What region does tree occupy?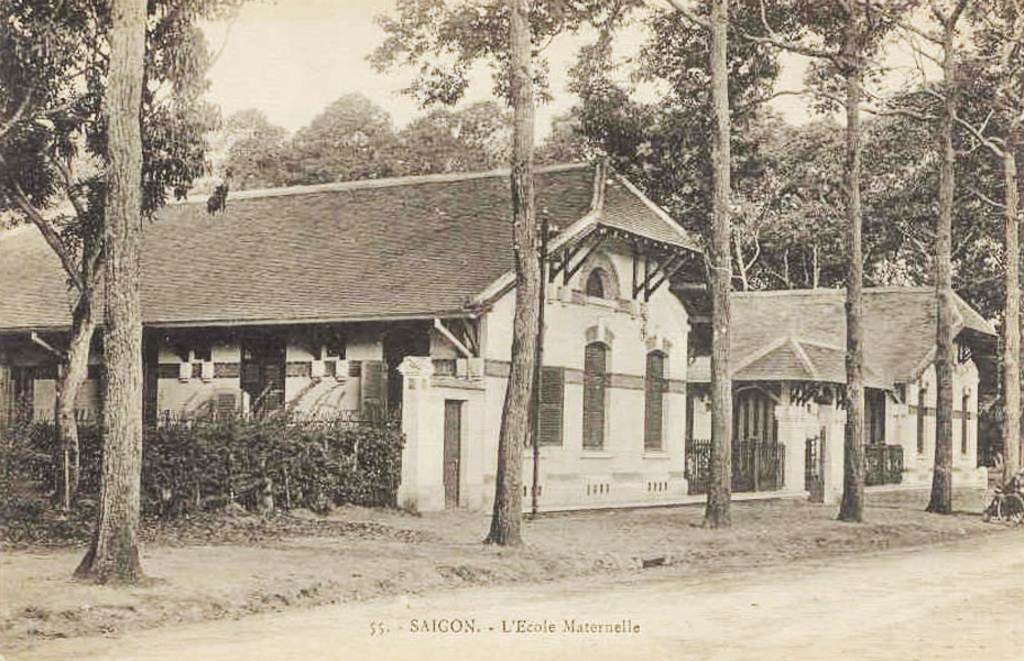
select_region(0, 0, 249, 589).
